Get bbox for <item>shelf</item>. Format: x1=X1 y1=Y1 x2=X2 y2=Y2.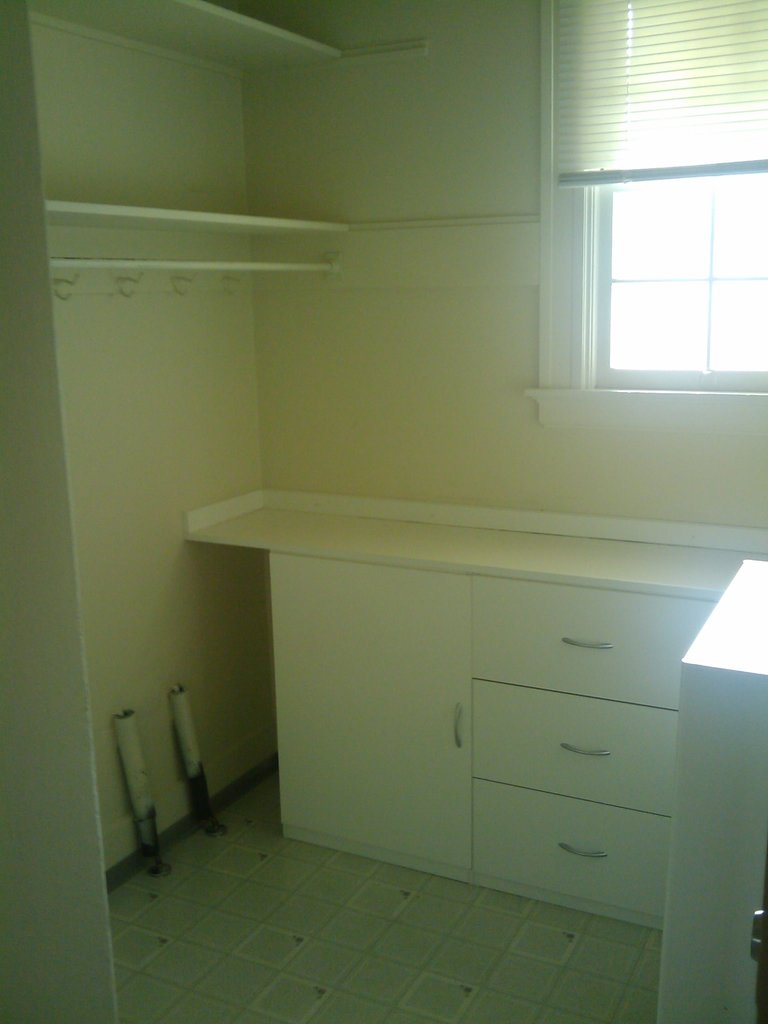
x1=24 y1=0 x2=340 y2=231.
